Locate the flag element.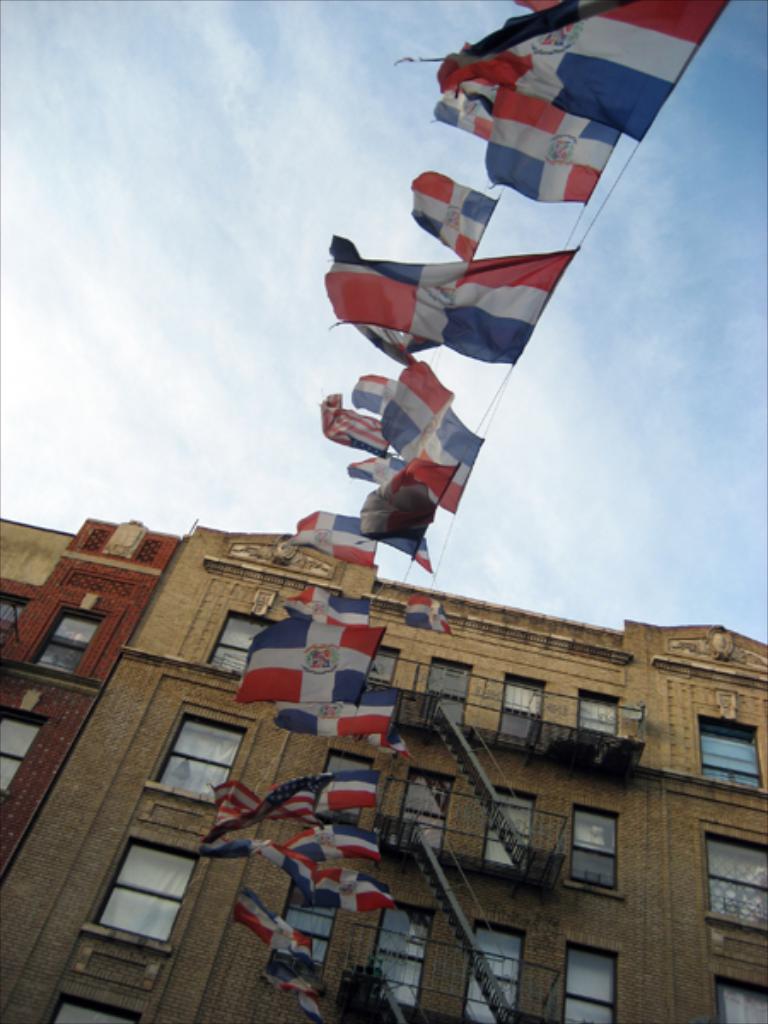
Element bbox: [377, 527, 422, 567].
